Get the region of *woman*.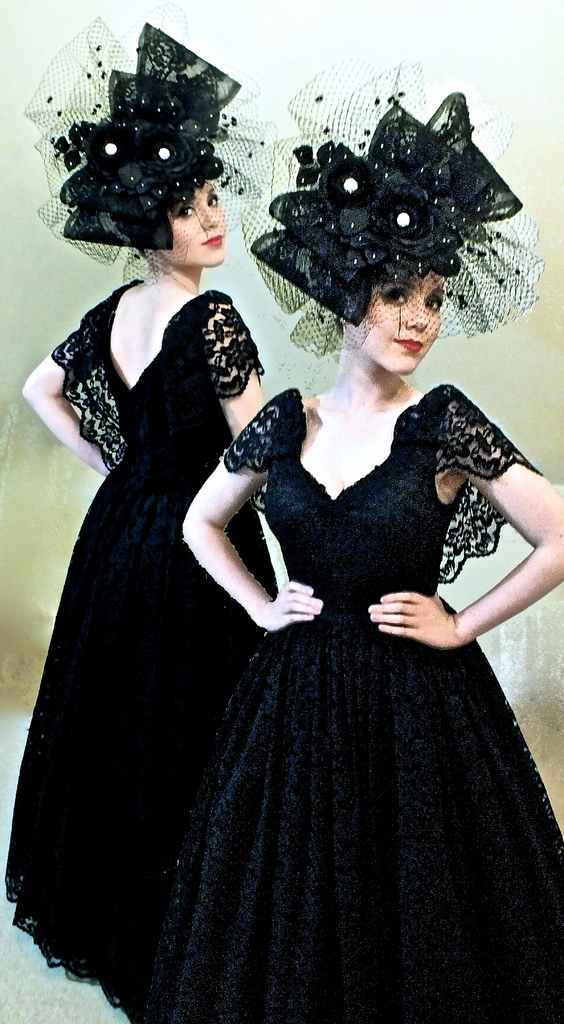
Rect(1, 147, 264, 1023).
